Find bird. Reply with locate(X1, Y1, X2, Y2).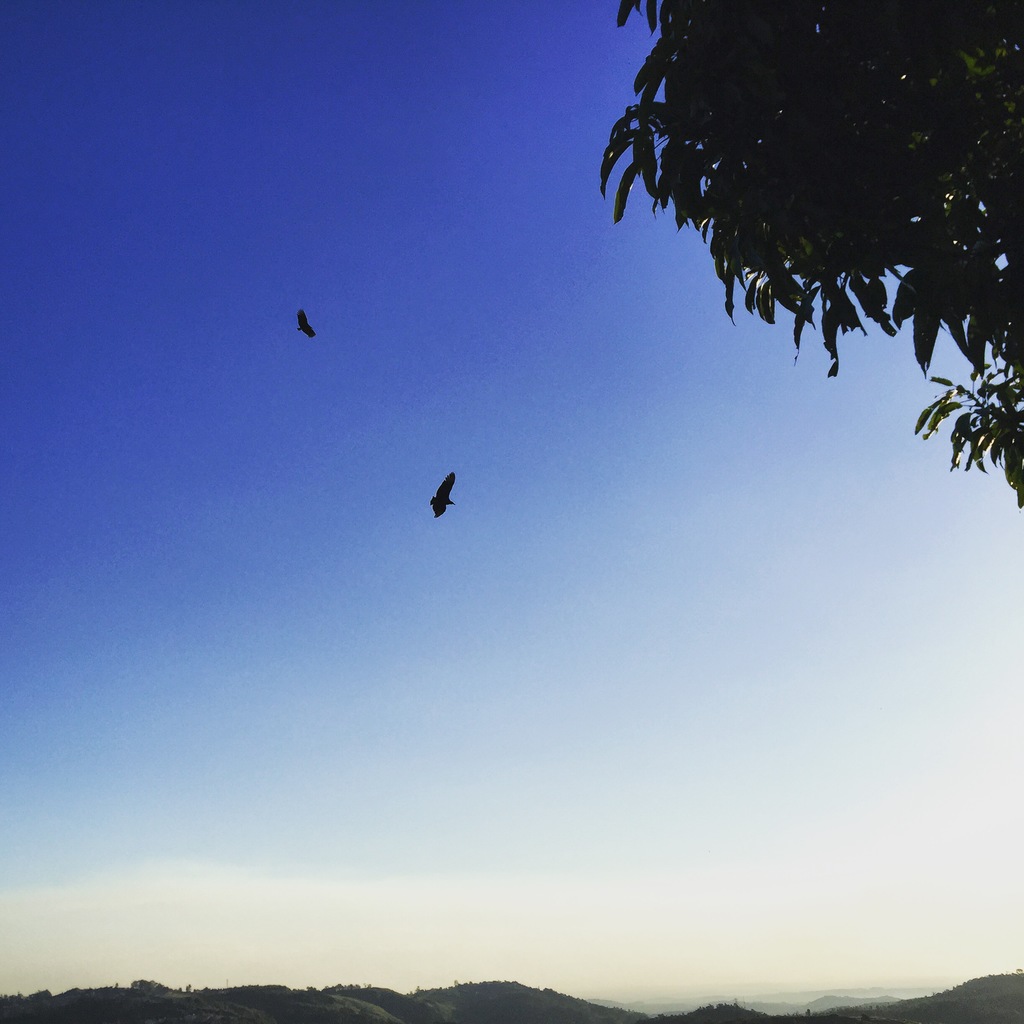
locate(412, 454, 491, 542).
